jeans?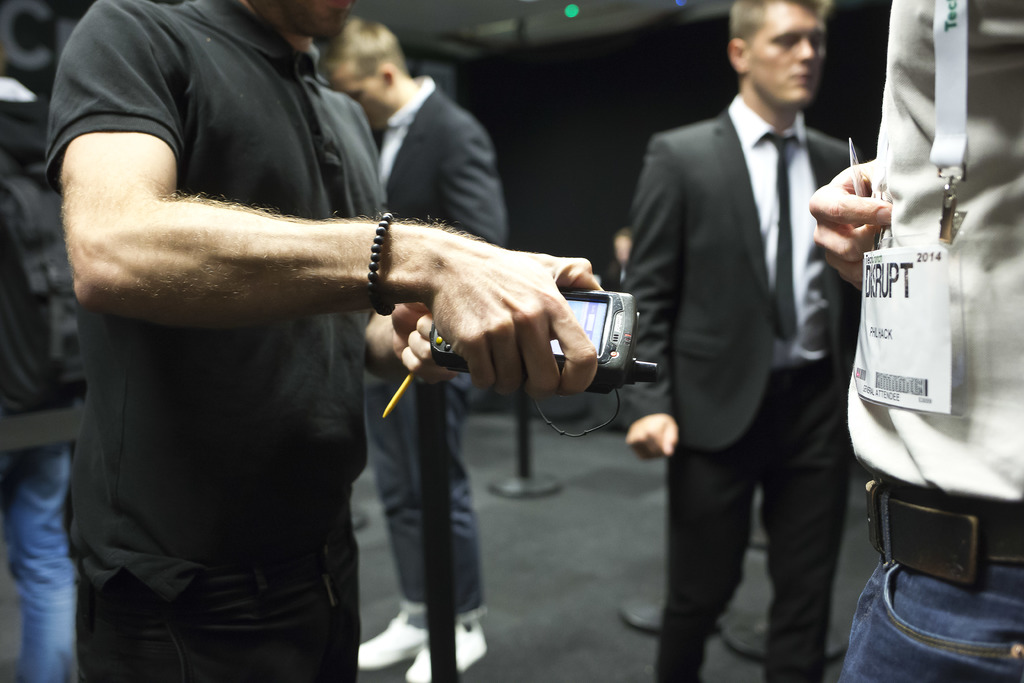
0:423:80:682
